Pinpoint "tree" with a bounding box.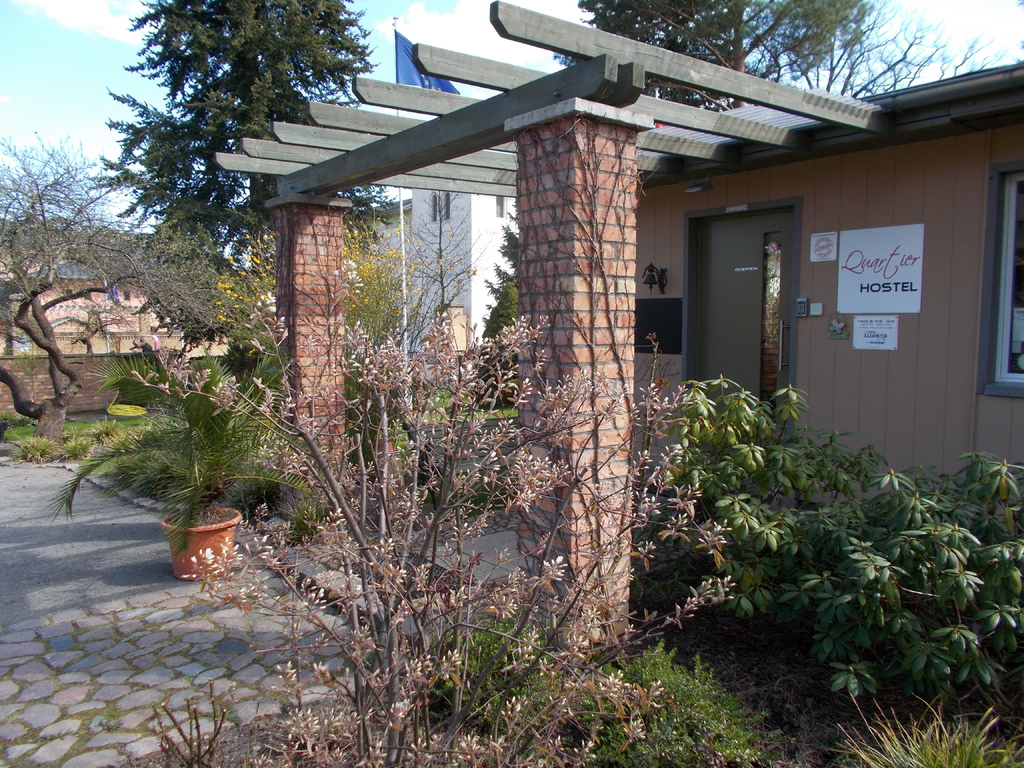
(left=481, top=284, right=520, bottom=404).
